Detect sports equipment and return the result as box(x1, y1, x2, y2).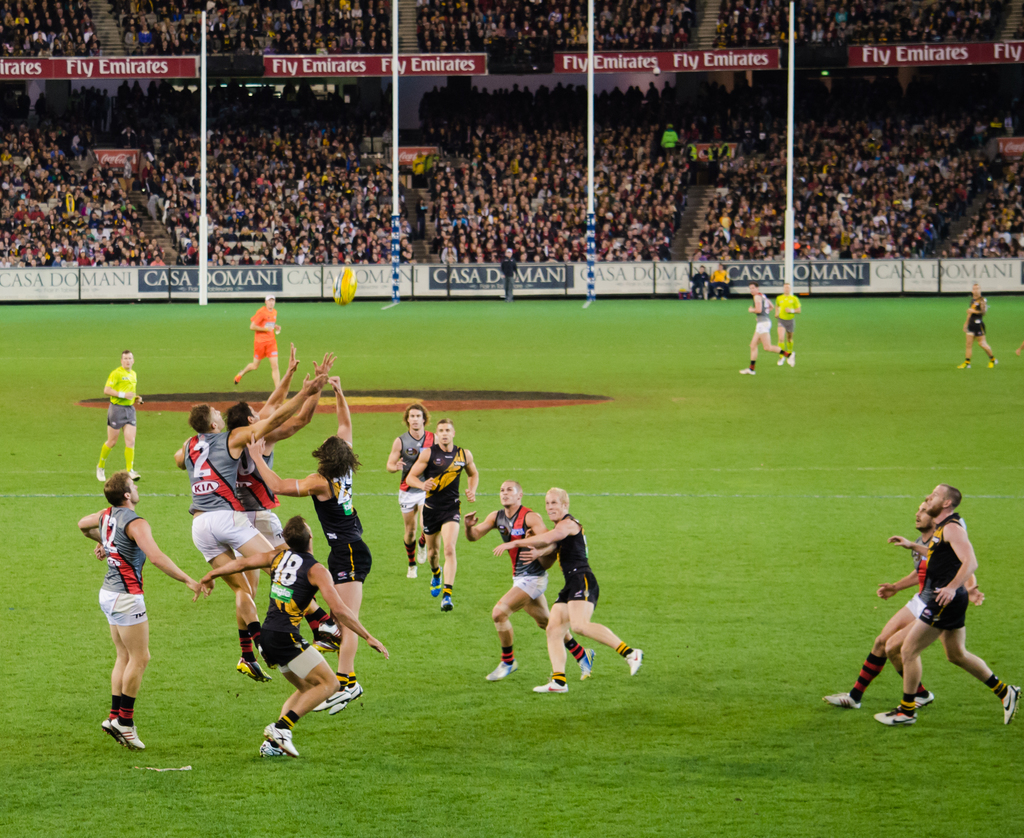
box(479, 654, 520, 684).
